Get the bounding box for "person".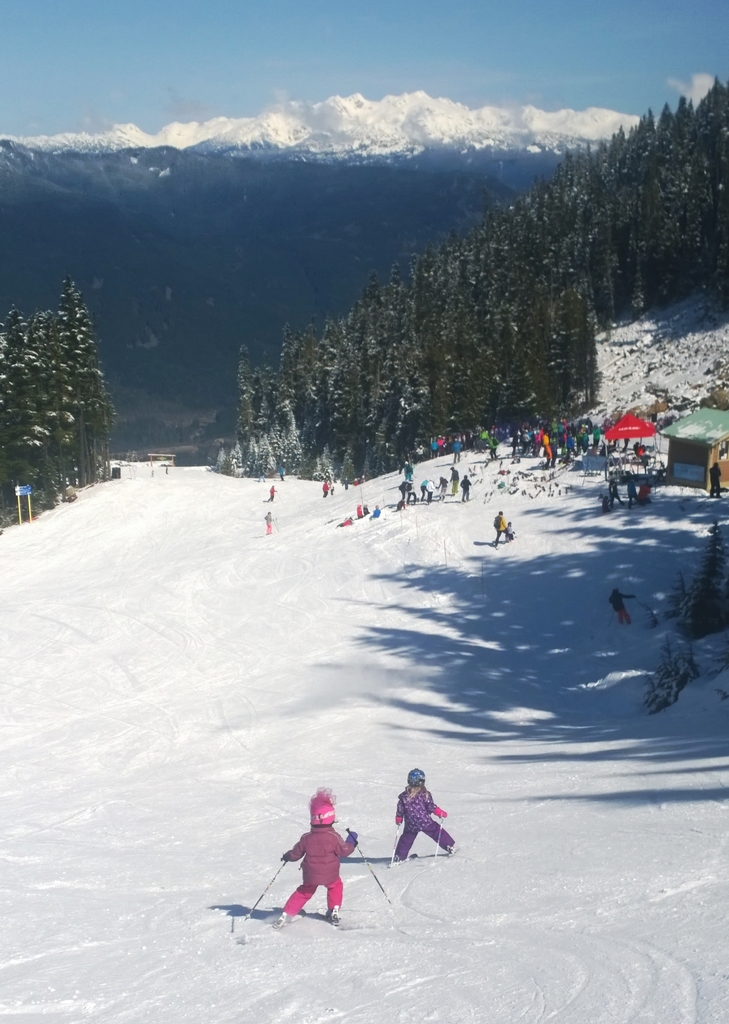
detection(266, 485, 280, 504).
